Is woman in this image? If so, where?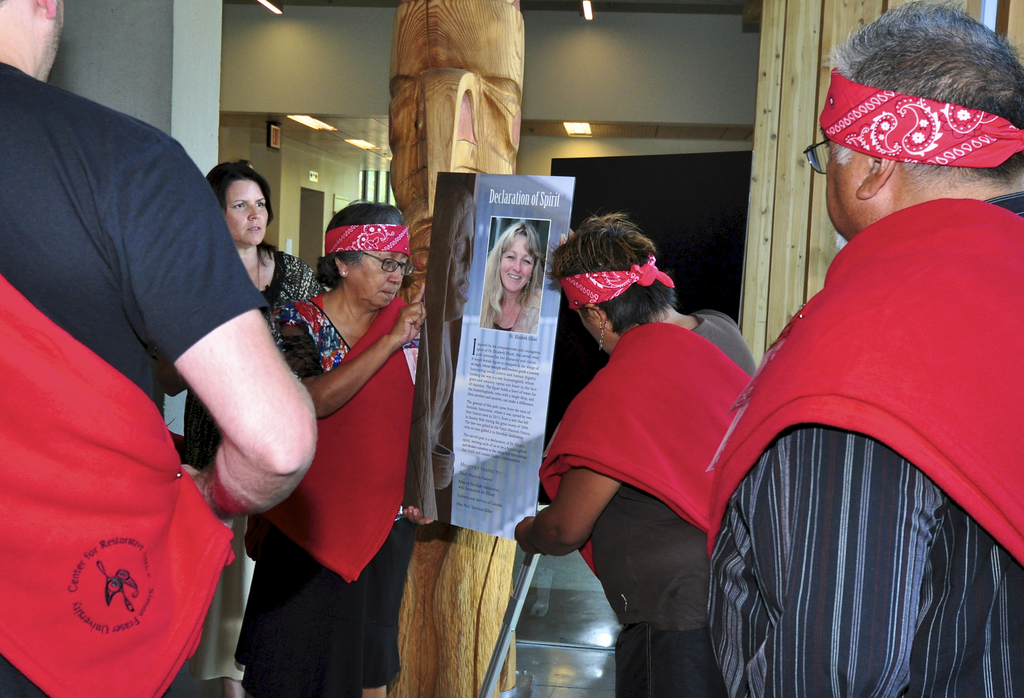
Yes, at box=[200, 159, 321, 349].
